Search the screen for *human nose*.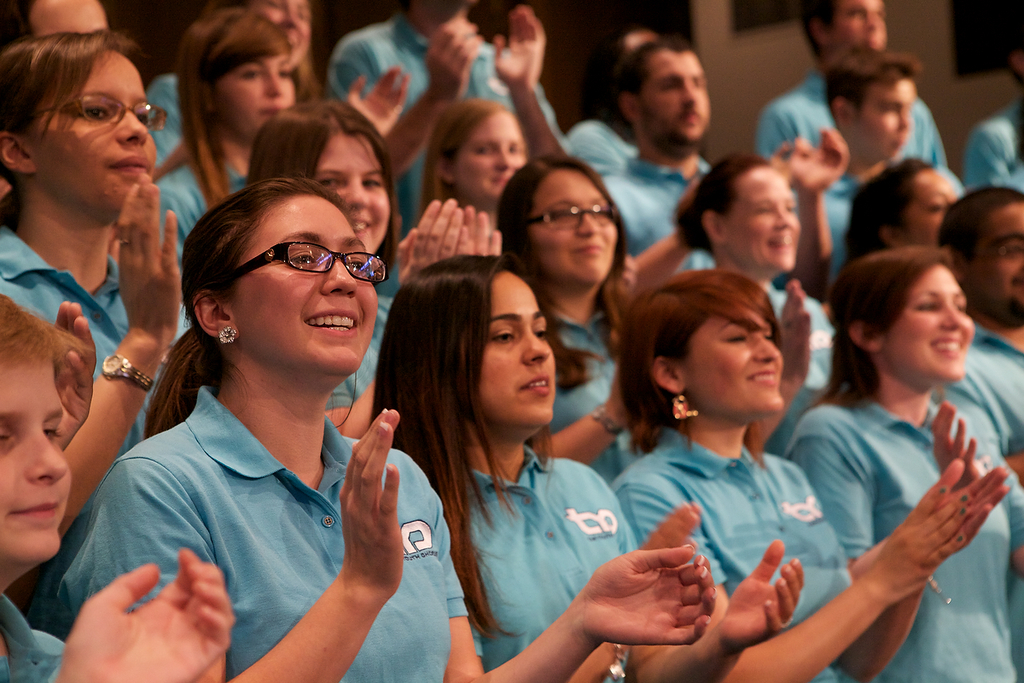
Found at bbox(520, 324, 550, 367).
